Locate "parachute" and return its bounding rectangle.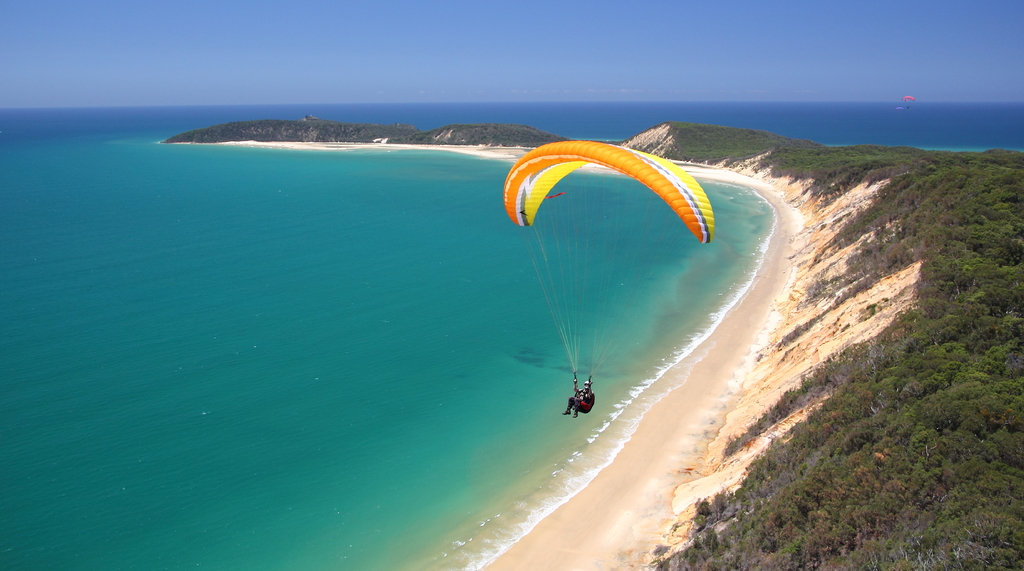
bbox=[518, 144, 714, 382].
